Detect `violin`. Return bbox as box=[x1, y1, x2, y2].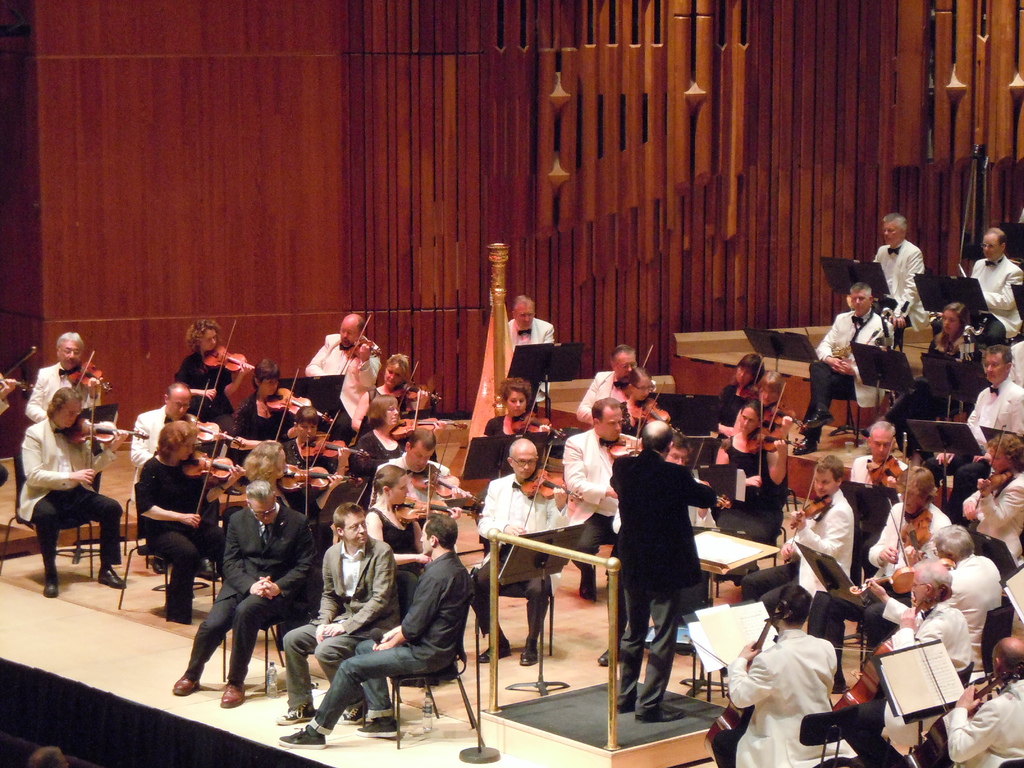
box=[521, 436, 586, 538].
